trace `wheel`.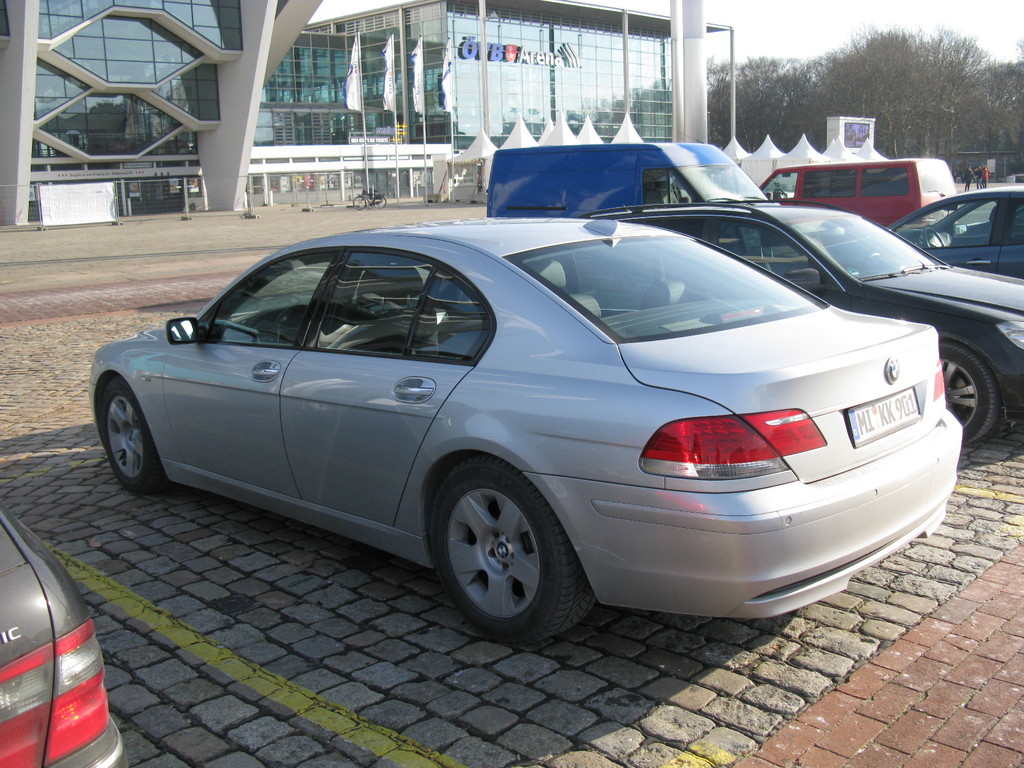
Traced to x1=935 y1=340 x2=997 y2=443.
